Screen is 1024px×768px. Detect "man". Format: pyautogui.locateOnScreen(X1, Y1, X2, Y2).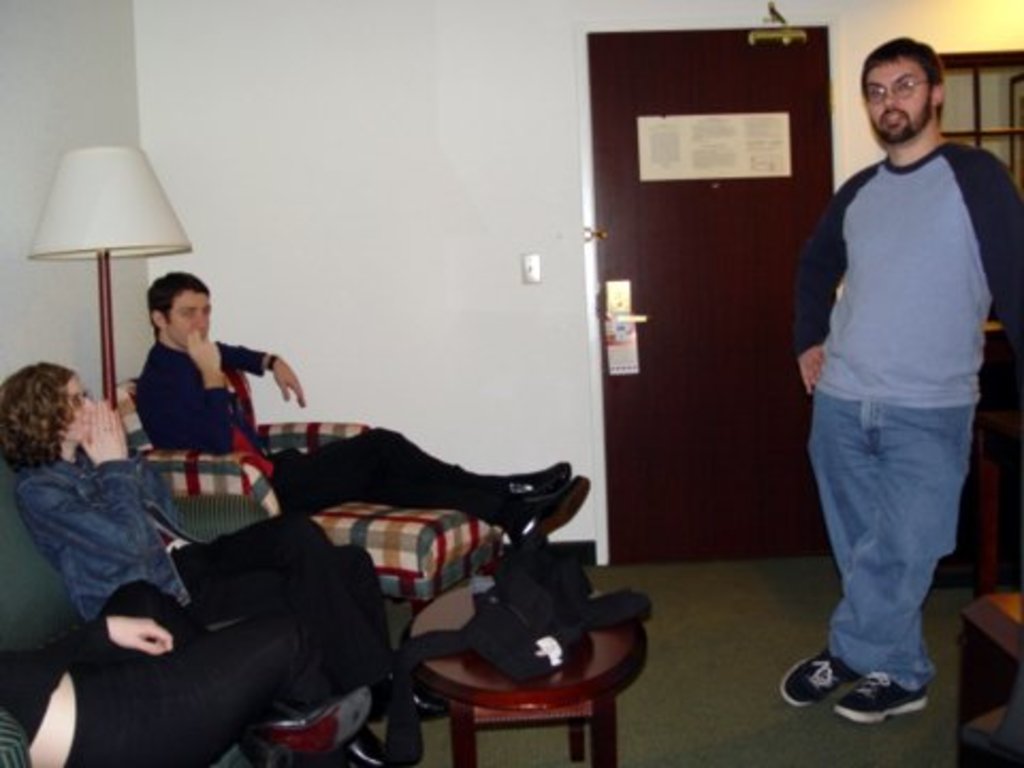
pyautogui.locateOnScreen(130, 271, 591, 565).
